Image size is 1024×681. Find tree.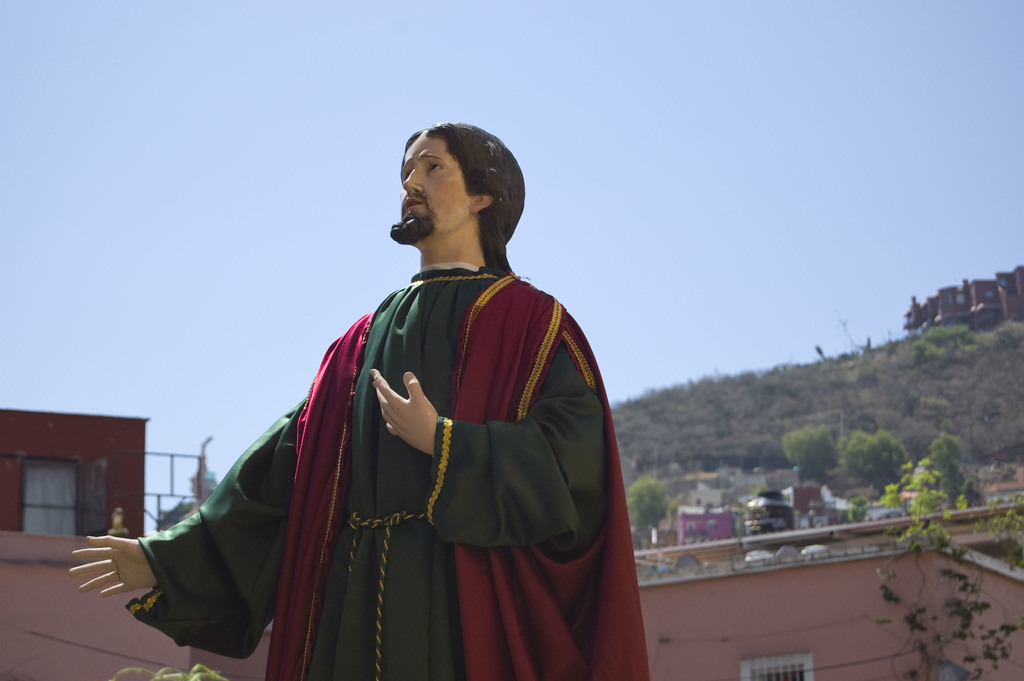
l=779, t=425, r=833, b=482.
